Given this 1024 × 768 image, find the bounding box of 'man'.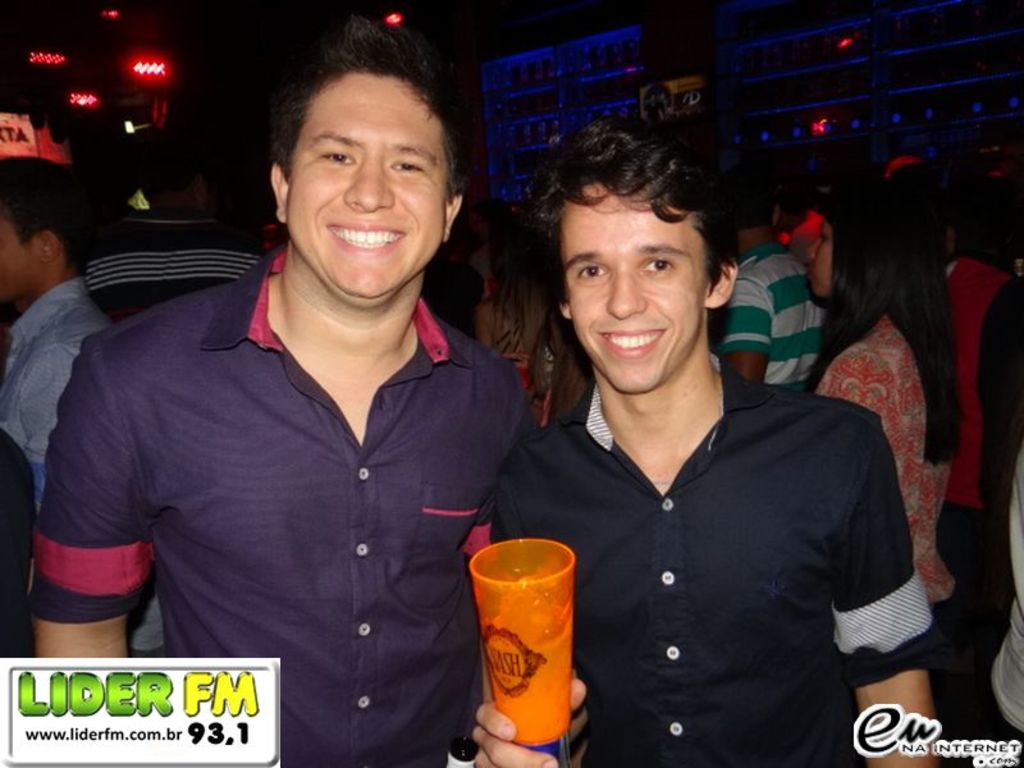
{"left": 456, "top": 106, "right": 946, "bottom": 767}.
